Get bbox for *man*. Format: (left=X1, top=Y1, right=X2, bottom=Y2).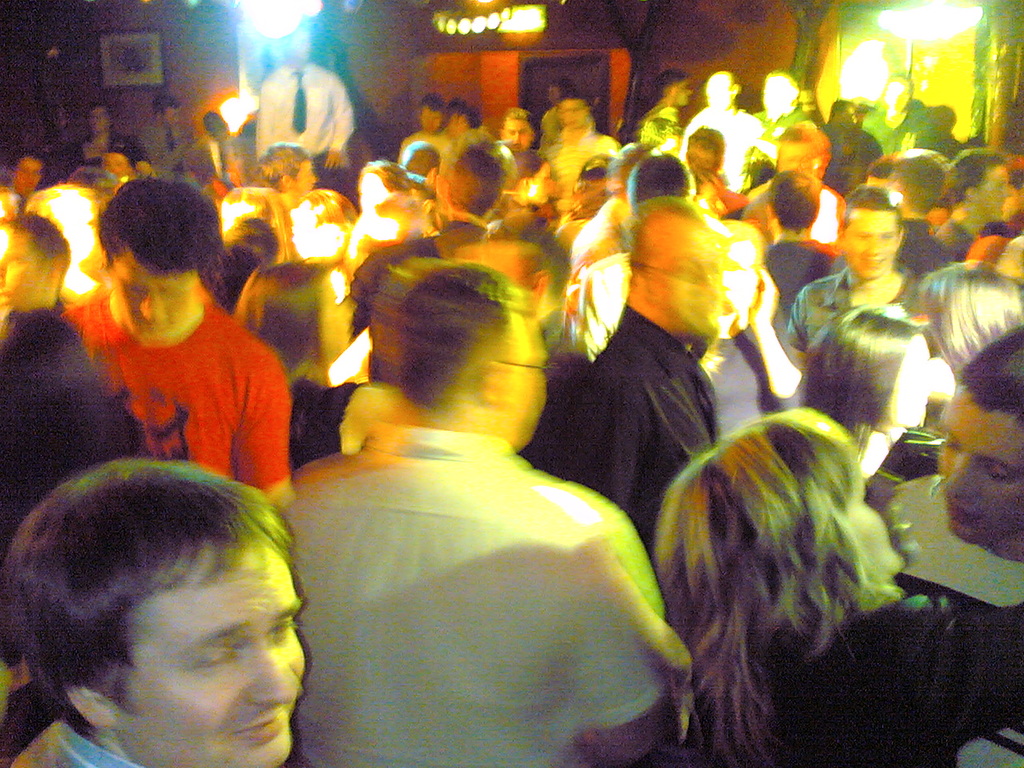
(left=59, top=171, right=290, bottom=514).
